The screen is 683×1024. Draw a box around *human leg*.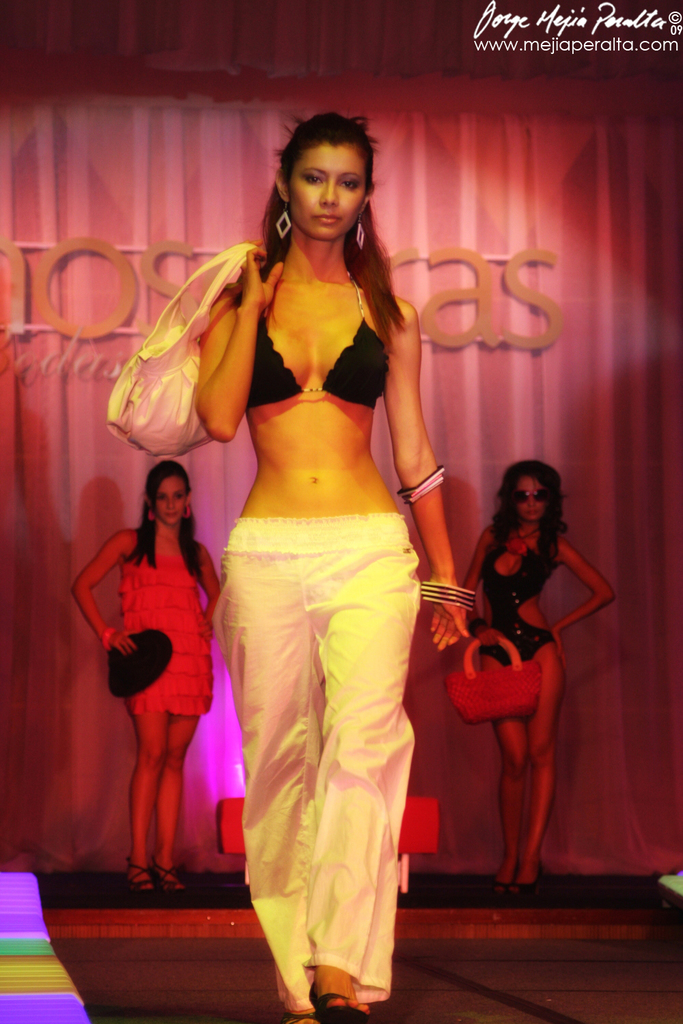
529, 639, 560, 883.
